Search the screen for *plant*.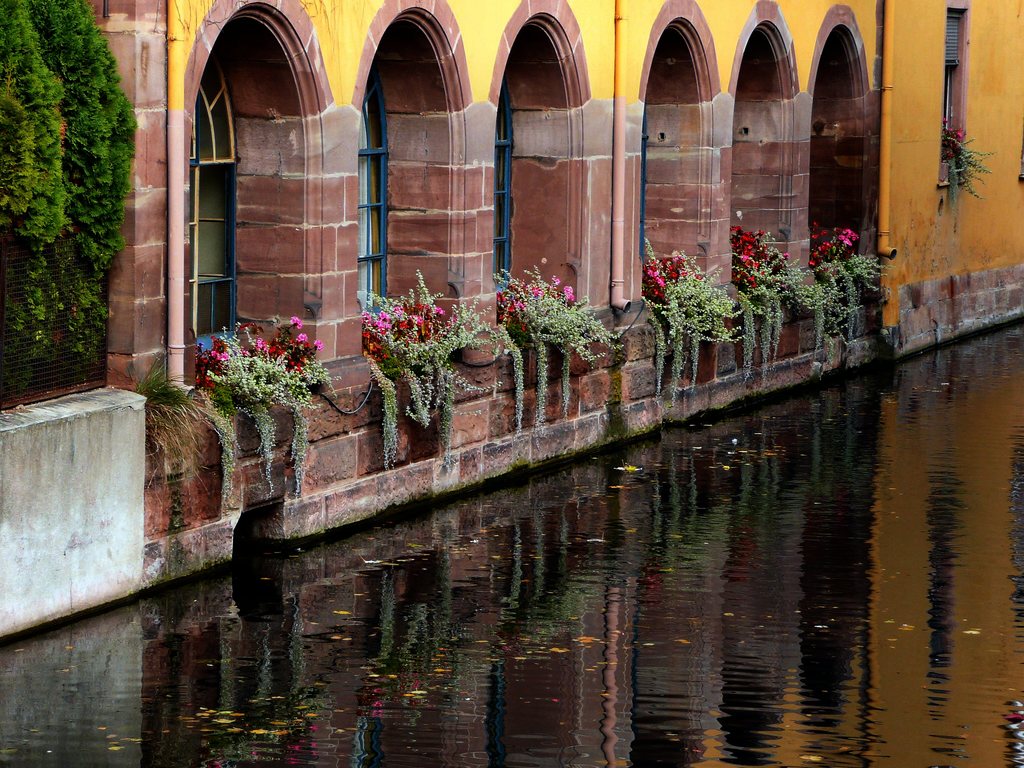
Found at box=[938, 115, 1000, 205].
